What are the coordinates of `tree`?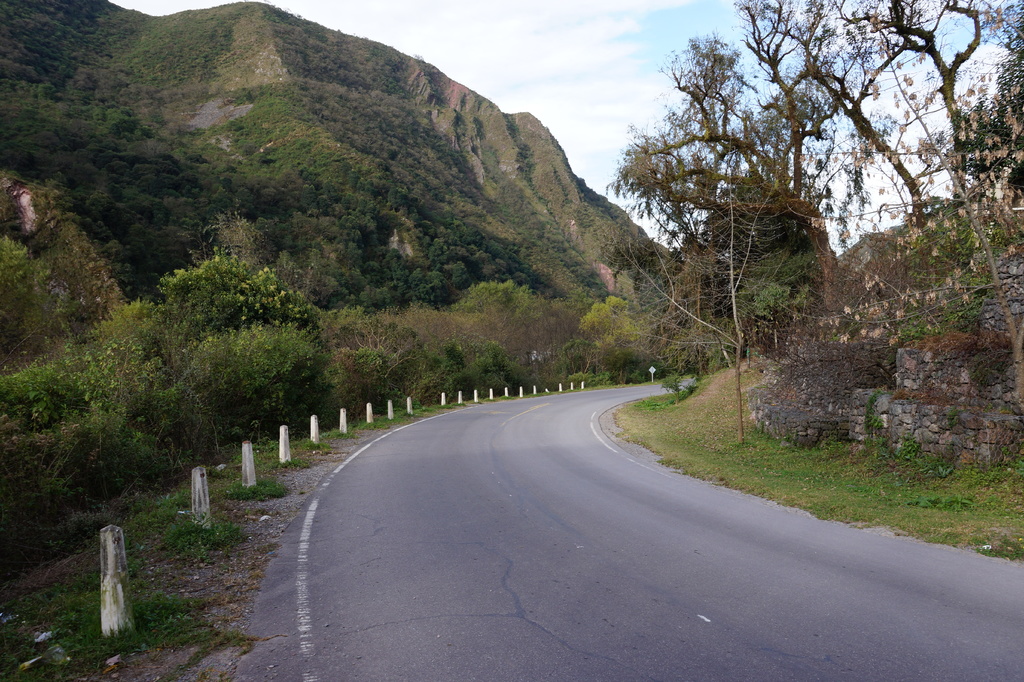
{"x1": 120, "y1": 252, "x2": 346, "y2": 379}.
